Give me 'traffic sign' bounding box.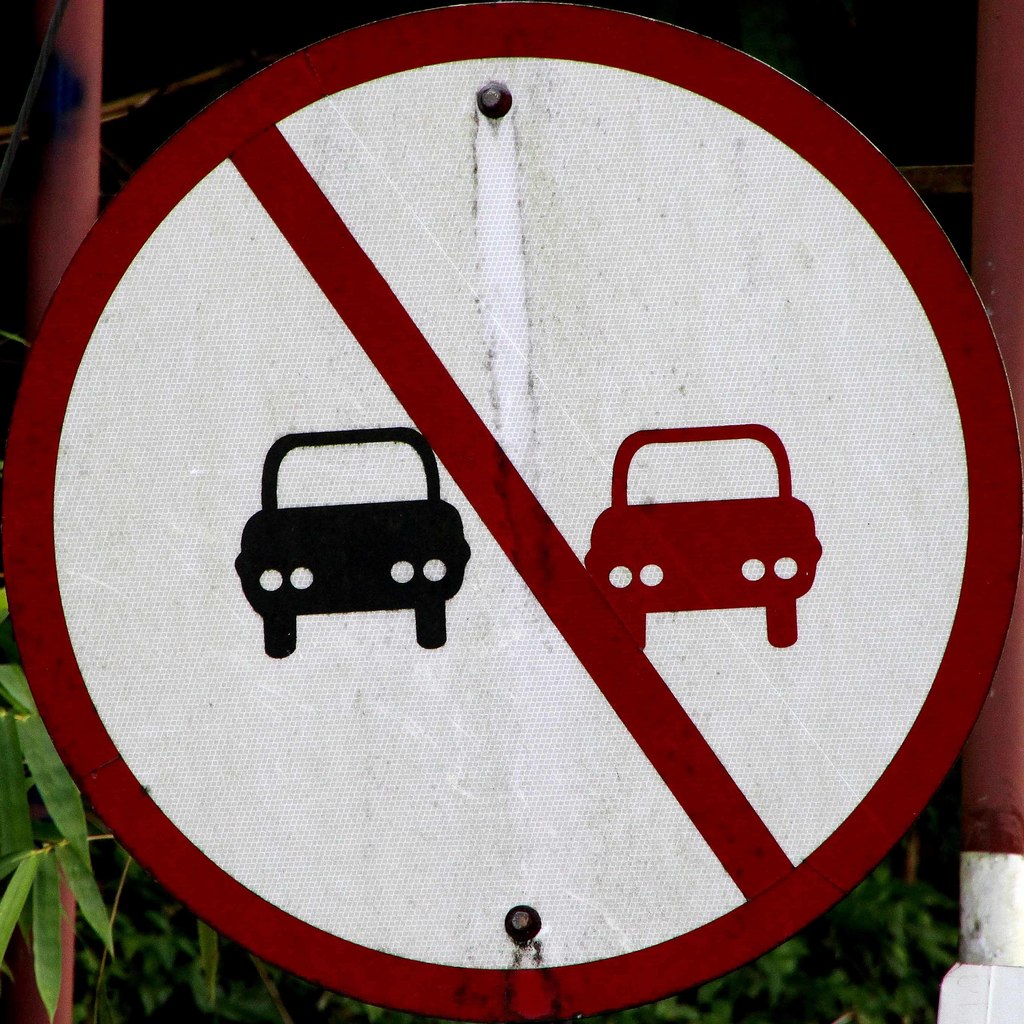
left=0, top=0, right=1023, bottom=1023.
